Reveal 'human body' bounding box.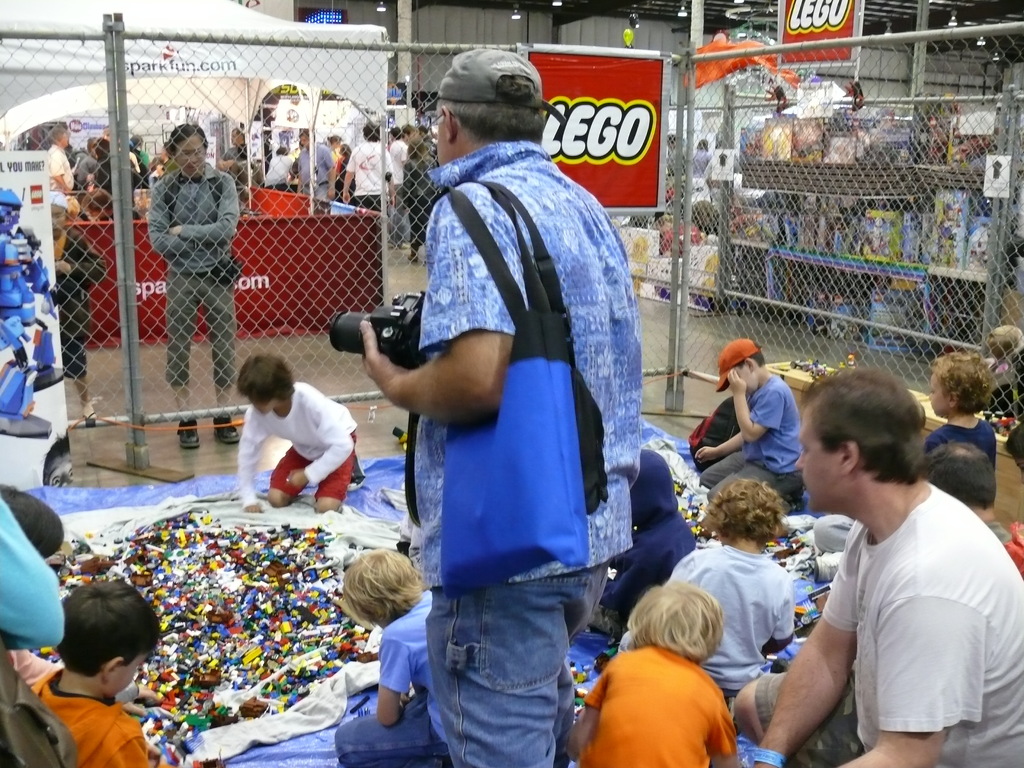
Revealed: [237, 356, 358, 520].
